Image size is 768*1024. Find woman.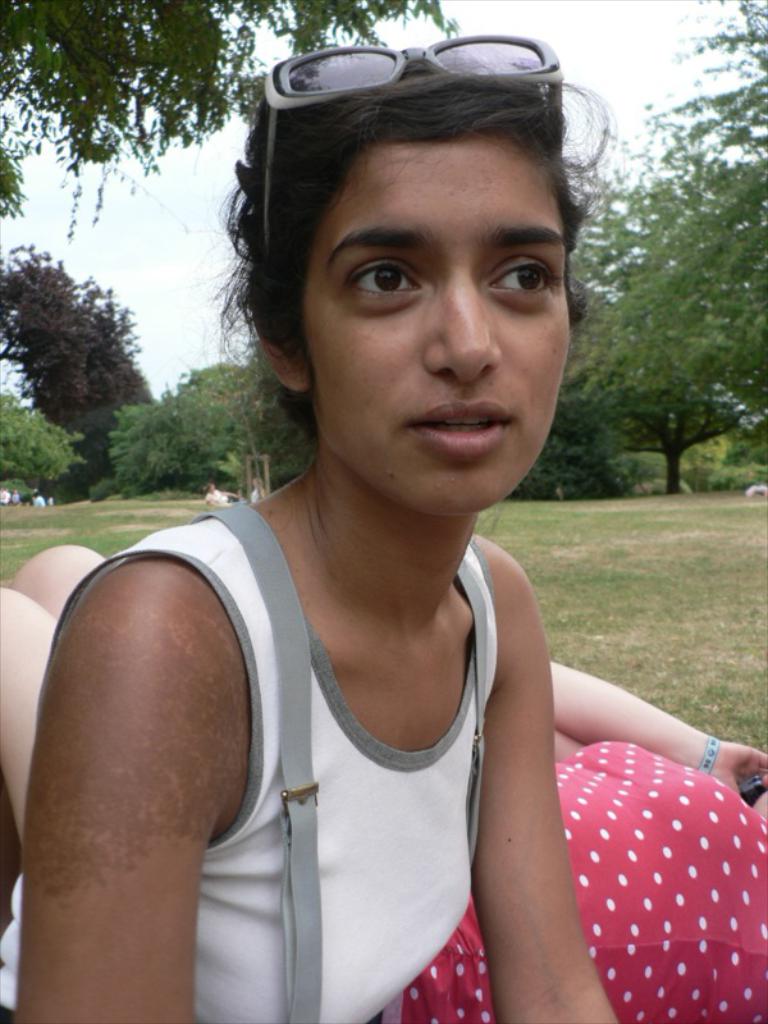
x1=0 y1=534 x2=767 y2=878.
